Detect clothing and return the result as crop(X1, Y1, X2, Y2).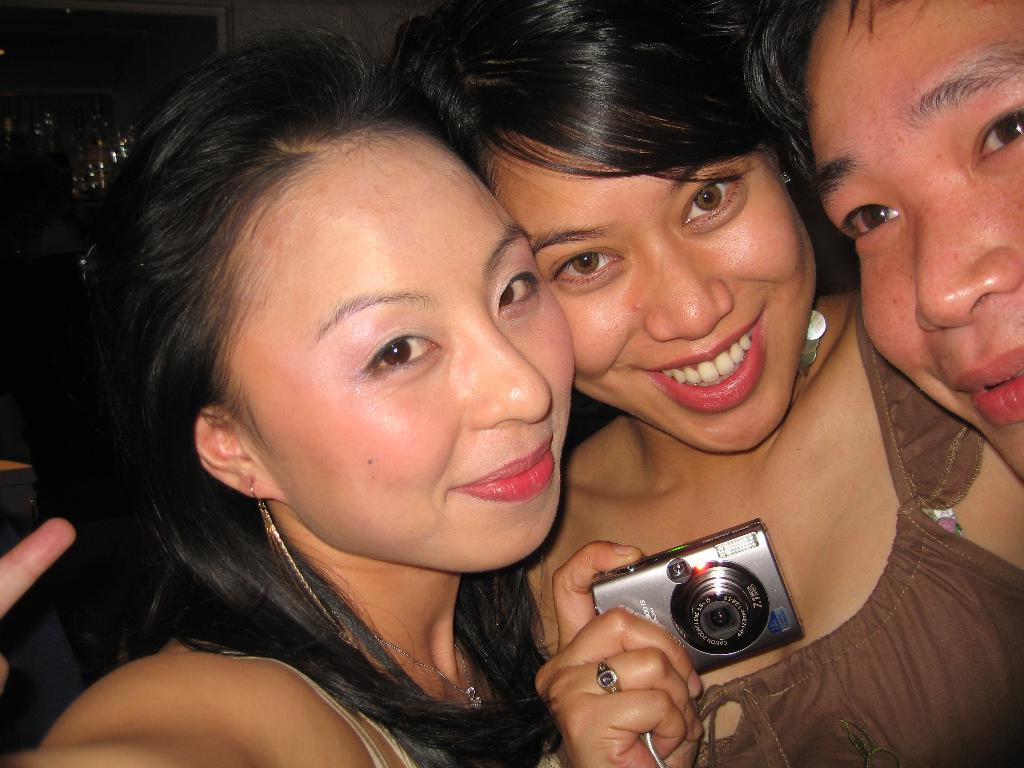
crop(561, 283, 1023, 767).
